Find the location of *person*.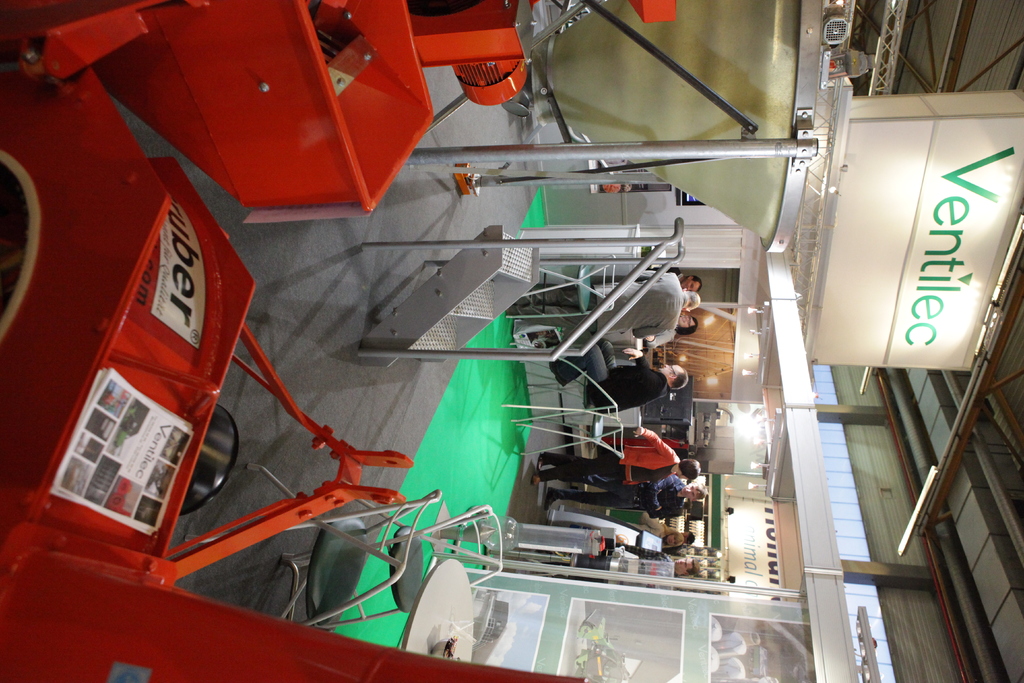
Location: locate(529, 419, 705, 493).
